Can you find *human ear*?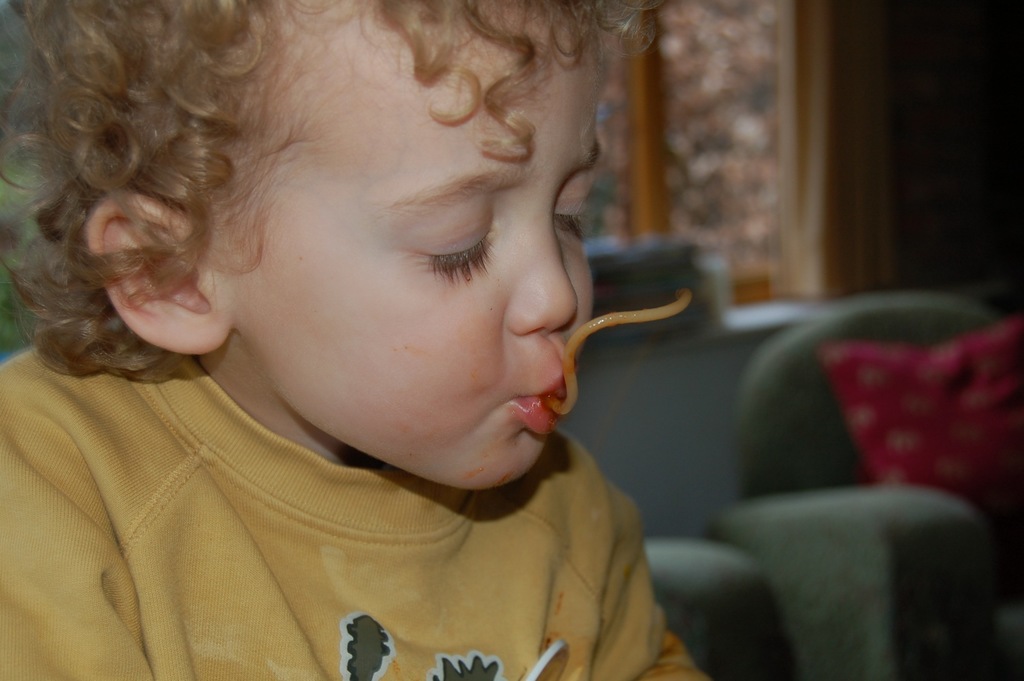
Yes, bounding box: <bbox>83, 196, 229, 355</bbox>.
